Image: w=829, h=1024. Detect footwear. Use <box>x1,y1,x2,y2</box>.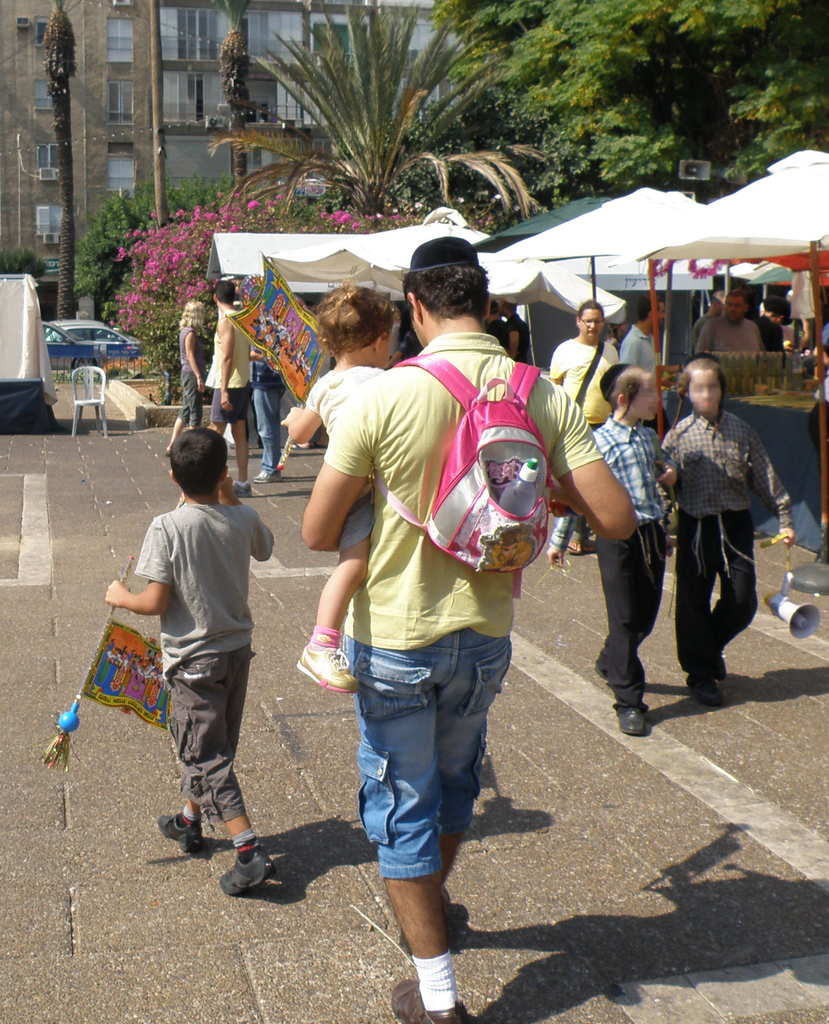
<box>691,675,721,710</box>.
